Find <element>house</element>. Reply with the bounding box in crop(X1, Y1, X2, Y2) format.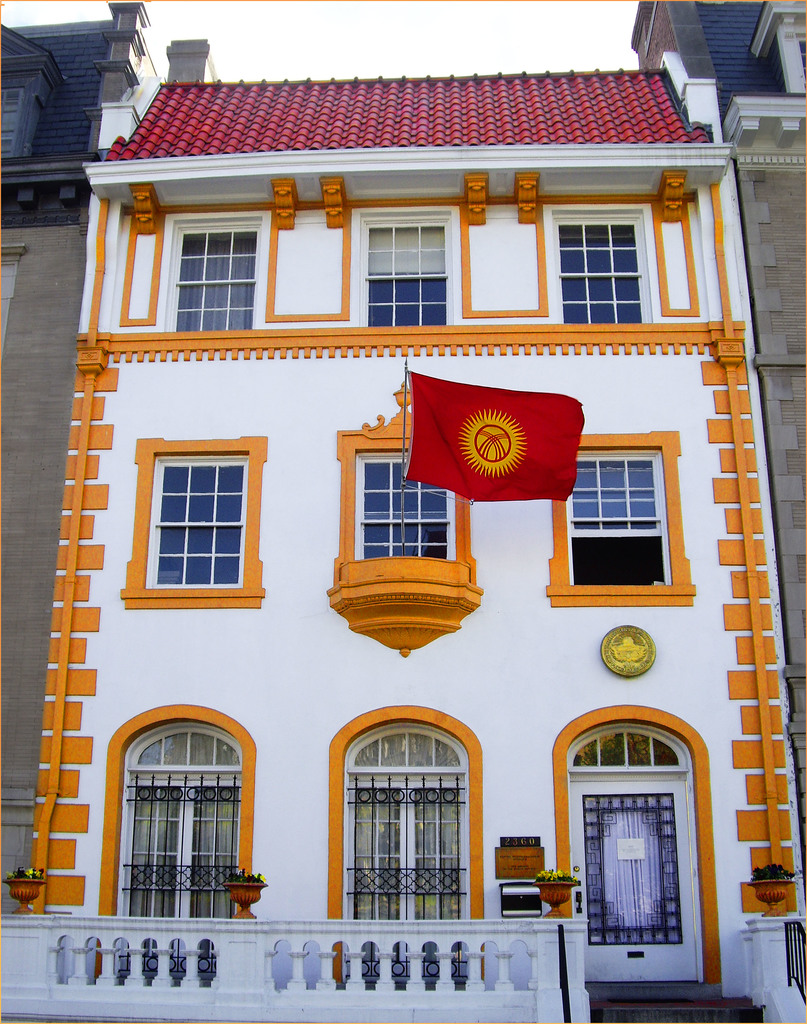
crop(0, 0, 177, 914).
